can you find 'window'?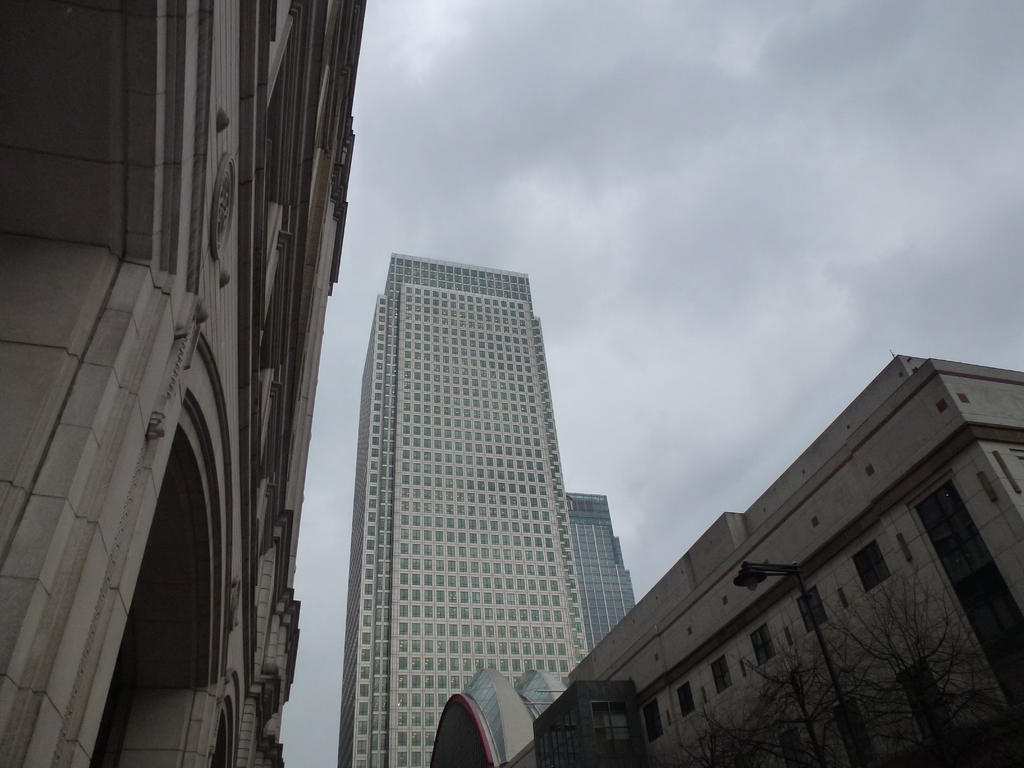
Yes, bounding box: x1=896, y1=659, x2=952, y2=740.
